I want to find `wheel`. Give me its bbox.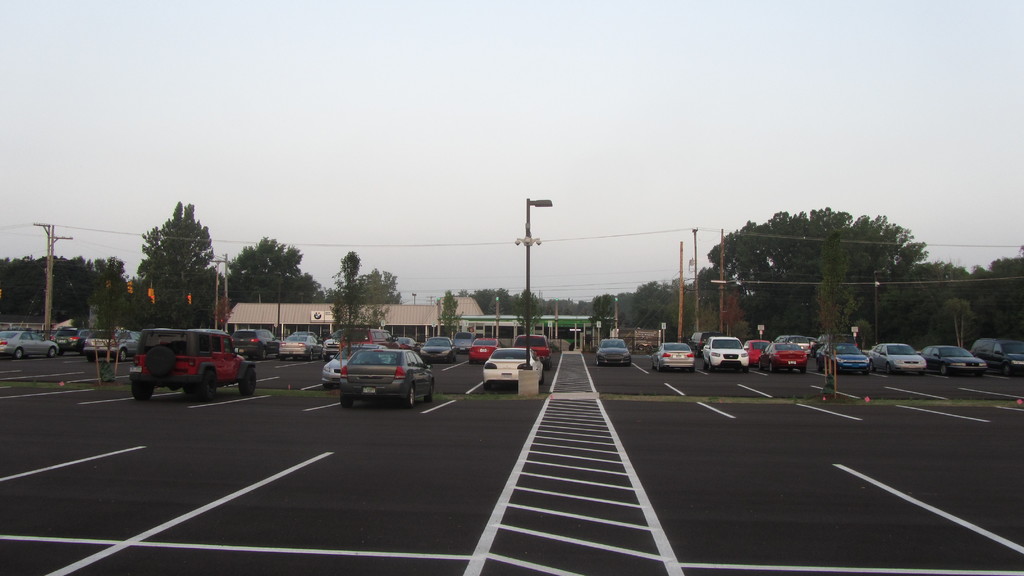
[204, 371, 218, 402].
